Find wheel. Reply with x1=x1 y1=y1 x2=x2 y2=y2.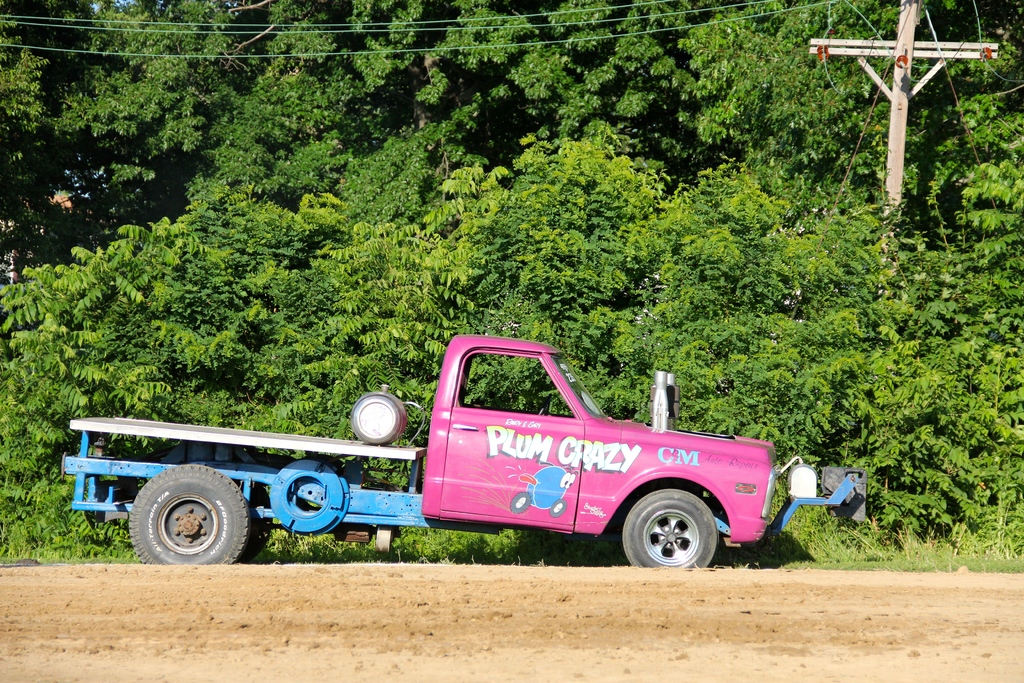
x1=132 y1=466 x2=252 y2=562.
